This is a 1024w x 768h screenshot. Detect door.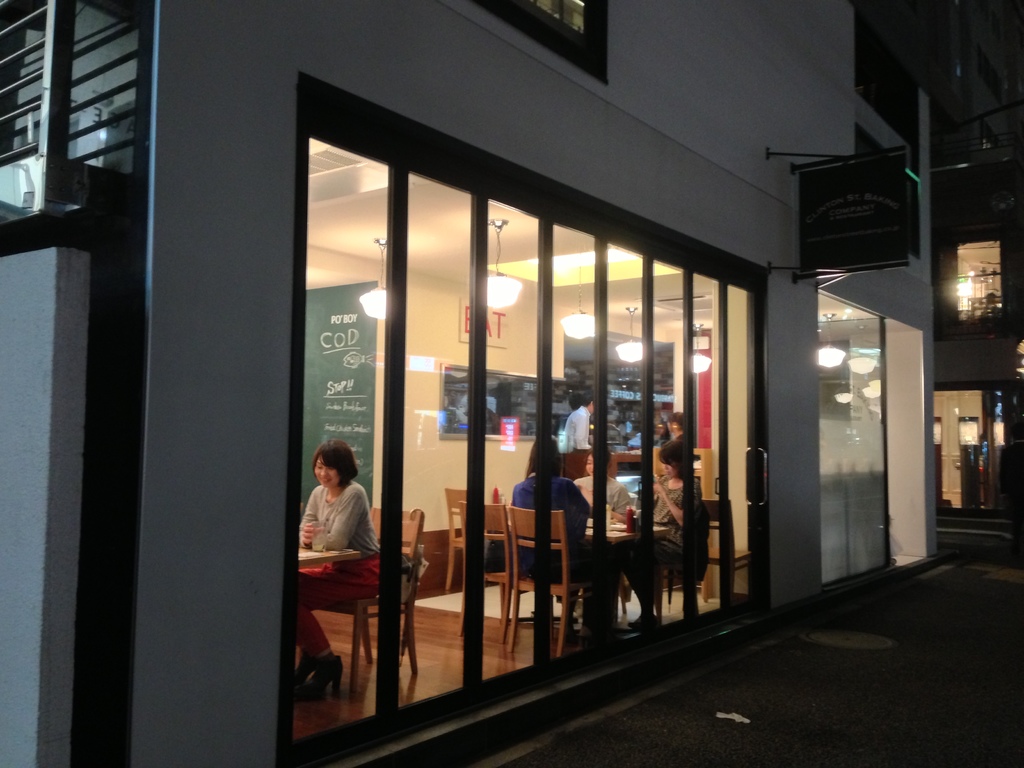
x1=801, y1=268, x2=923, y2=593.
